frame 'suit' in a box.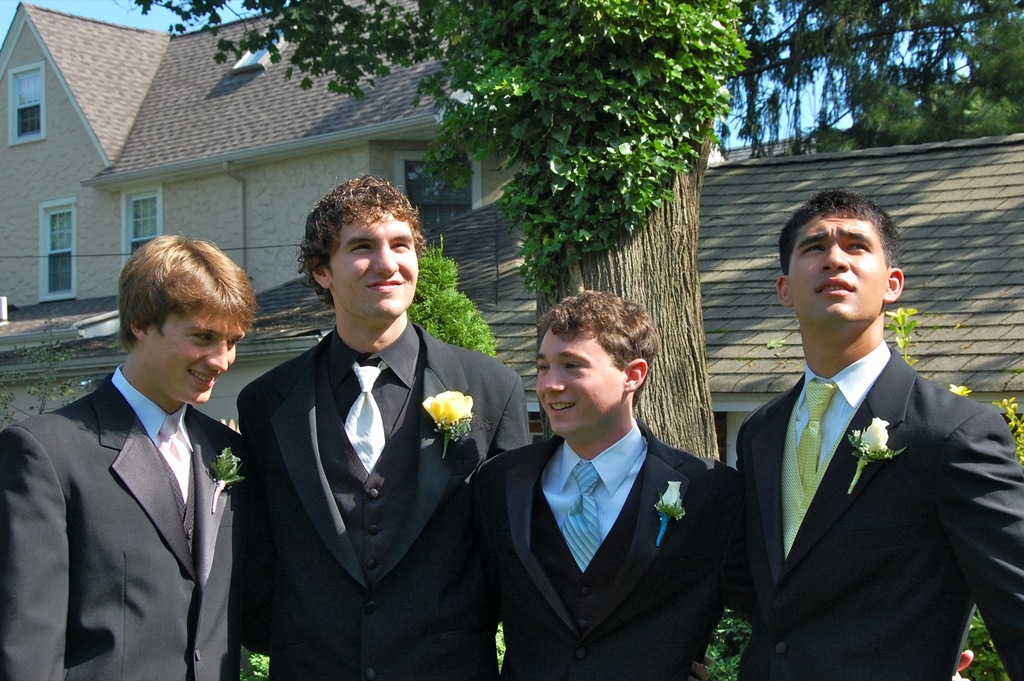
{"x1": 234, "y1": 316, "x2": 533, "y2": 680}.
